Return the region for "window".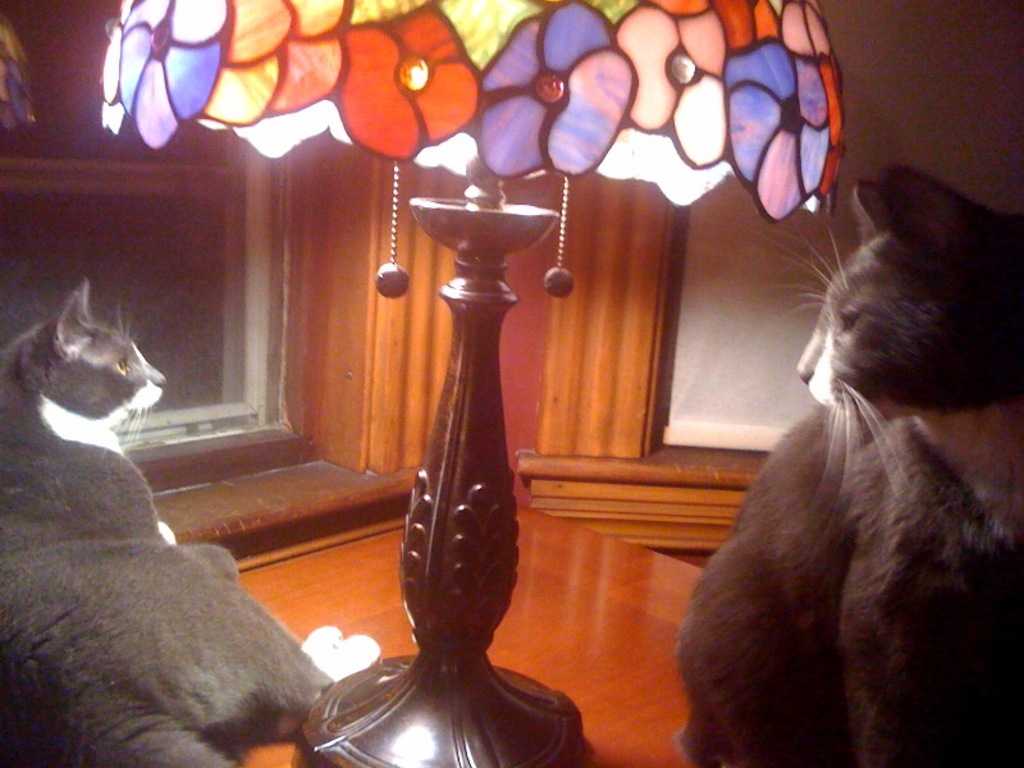
bbox=(0, 4, 244, 401).
